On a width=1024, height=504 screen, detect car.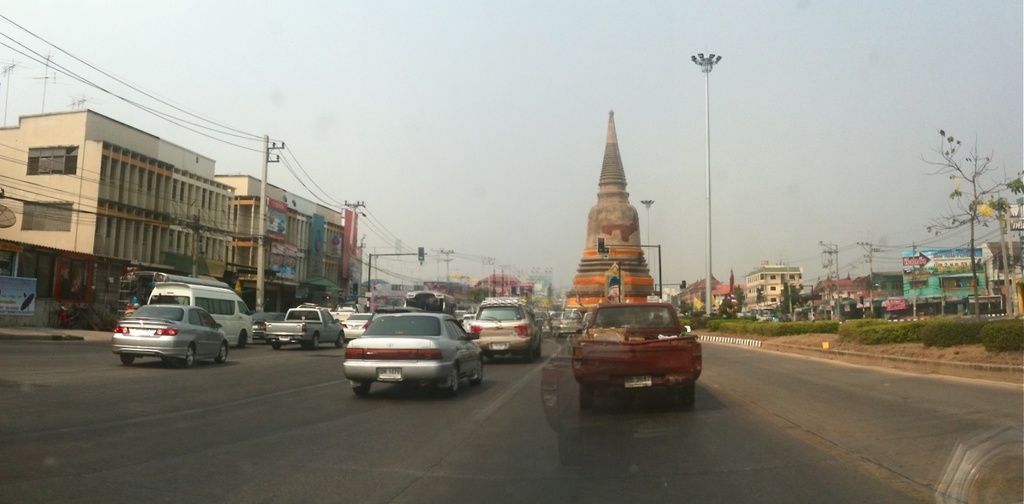
box=[115, 304, 233, 364].
